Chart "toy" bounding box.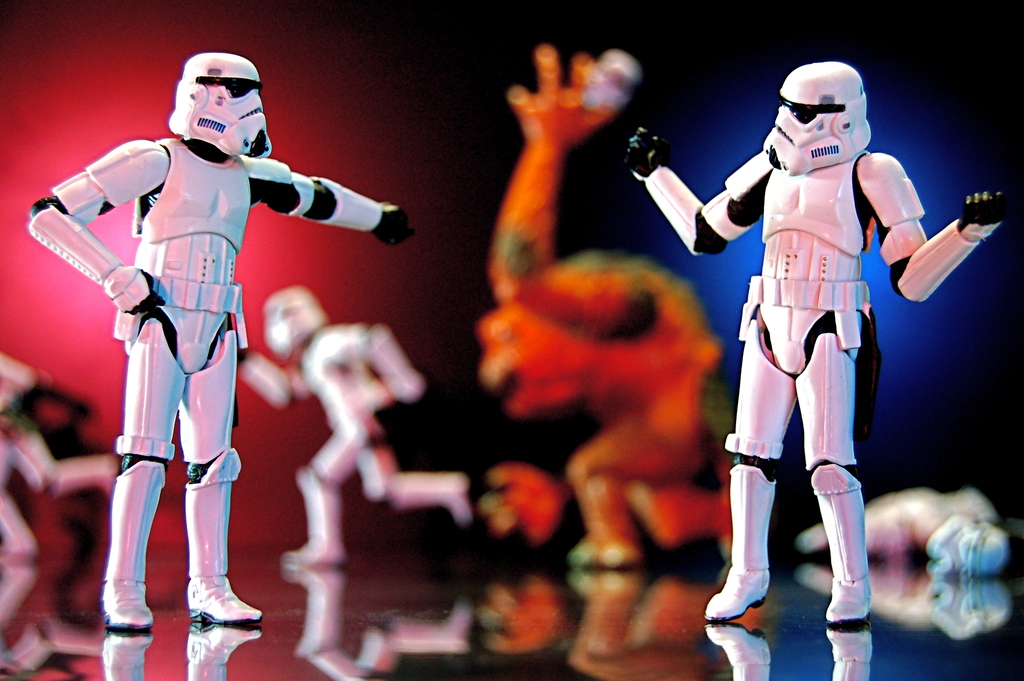
Charted: box(24, 57, 411, 624).
